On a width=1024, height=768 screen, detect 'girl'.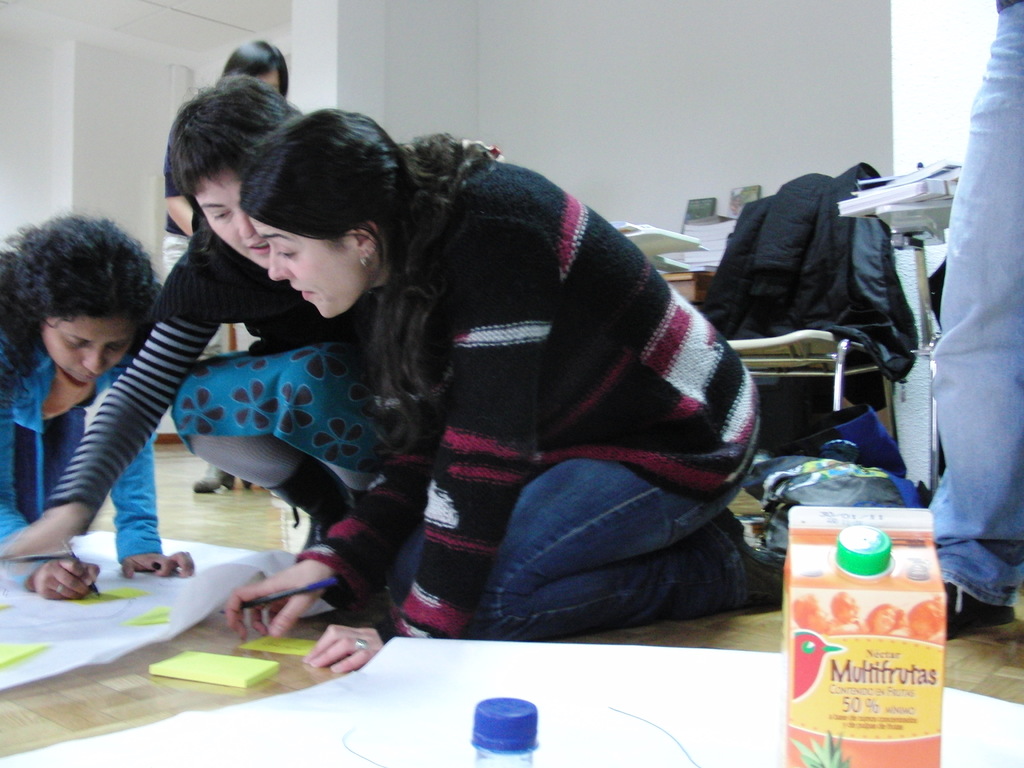
0, 212, 198, 596.
